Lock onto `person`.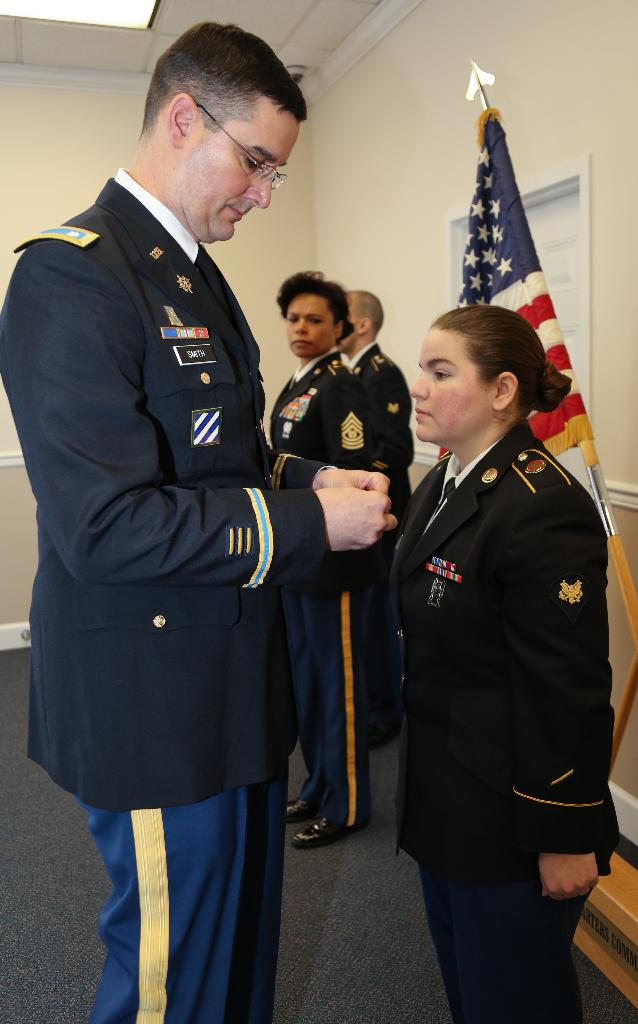
Locked: 381/309/612/1020.
